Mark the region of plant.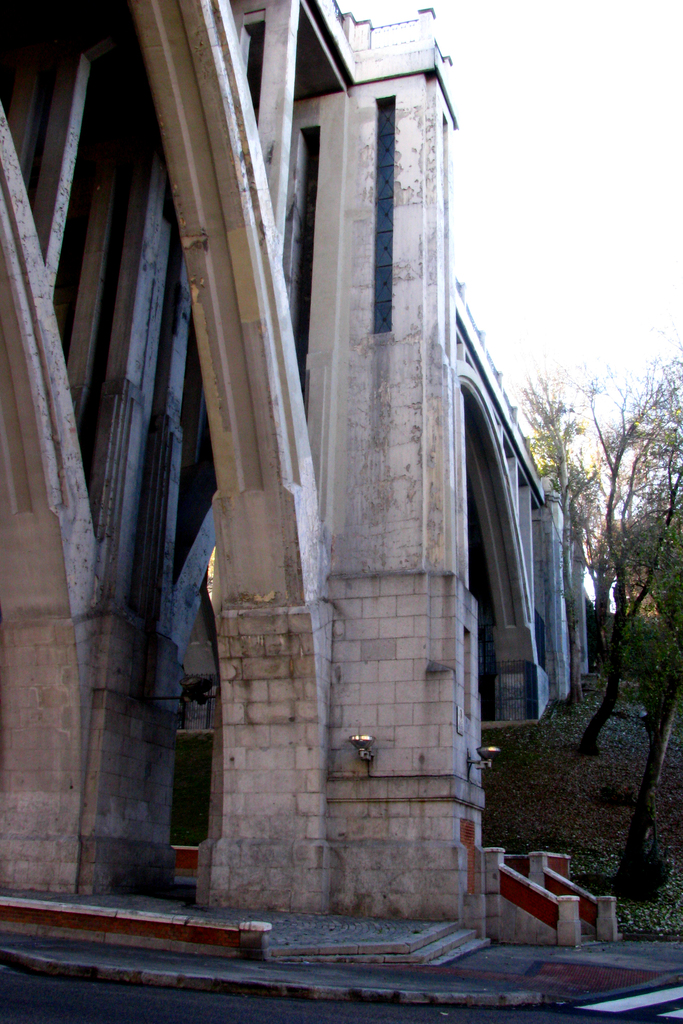
Region: BBox(621, 904, 680, 930).
